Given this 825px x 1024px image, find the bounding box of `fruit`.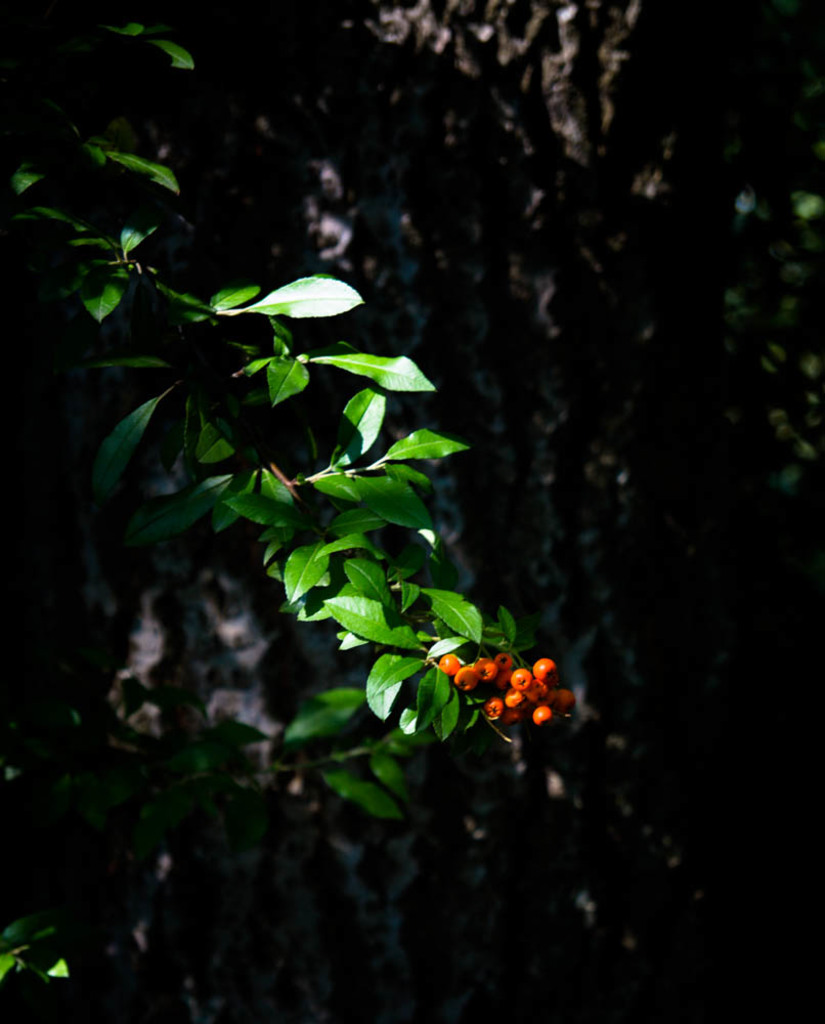
box(534, 657, 552, 684).
